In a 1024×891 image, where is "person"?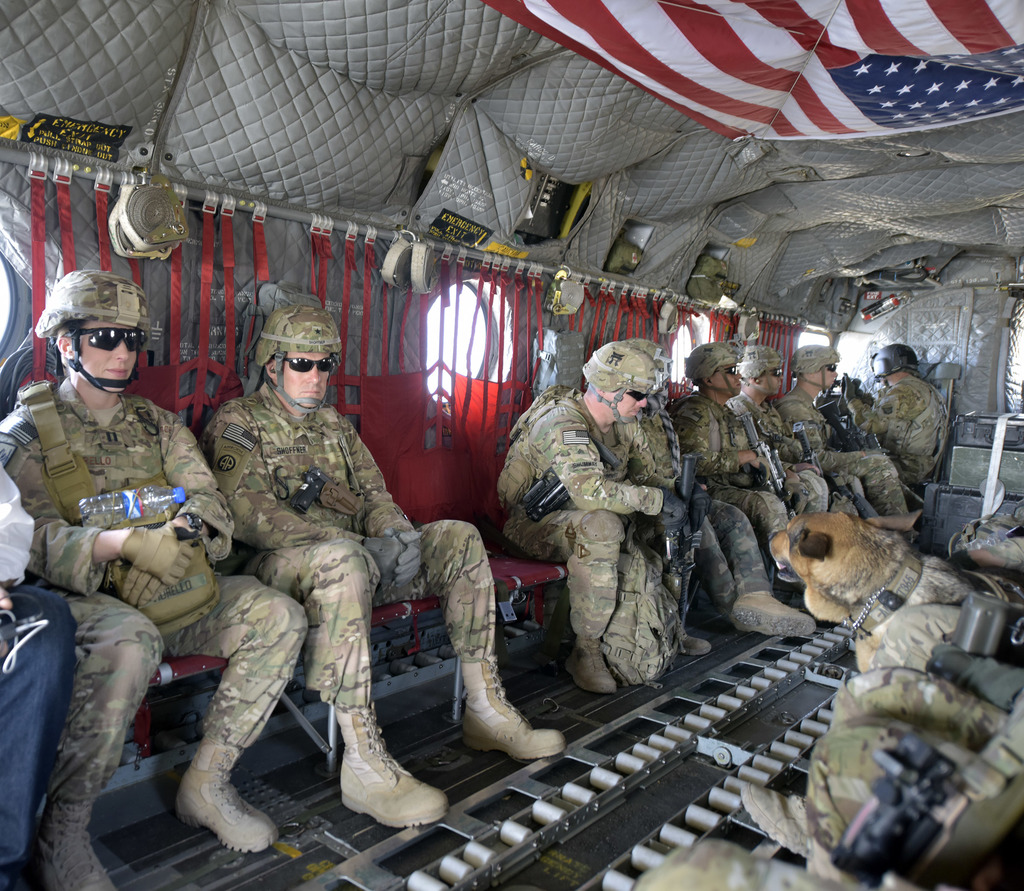
left=0, top=253, right=310, bottom=890.
